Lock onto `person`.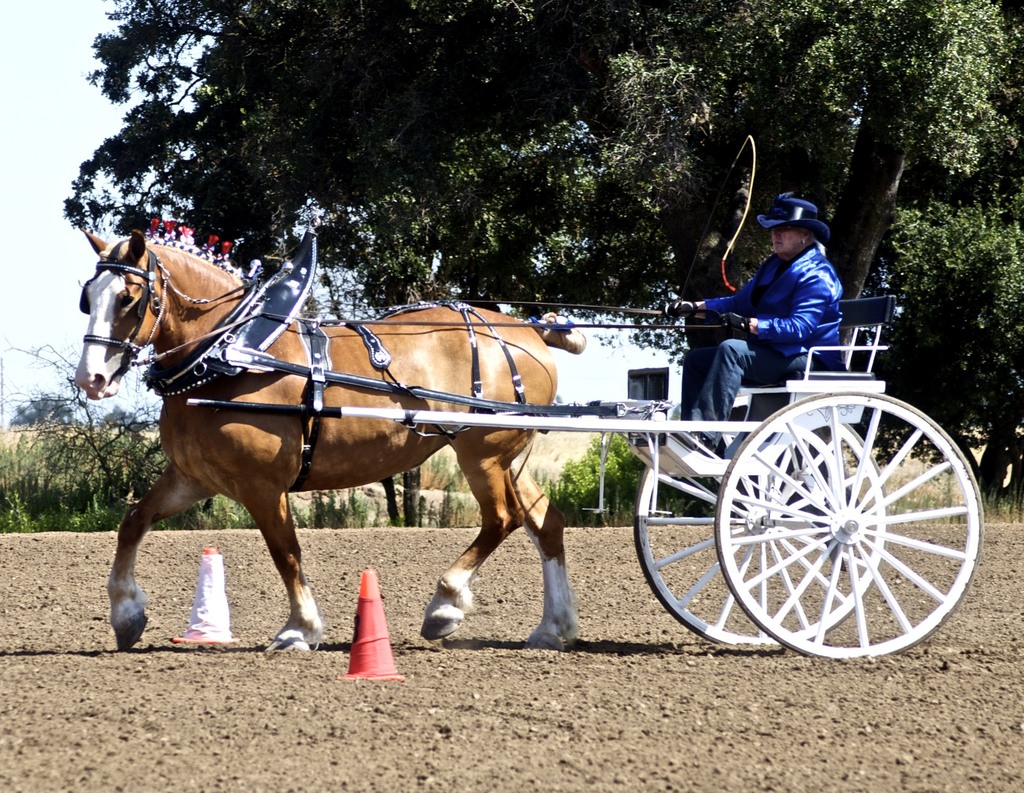
Locked: (x1=704, y1=183, x2=856, y2=414).
